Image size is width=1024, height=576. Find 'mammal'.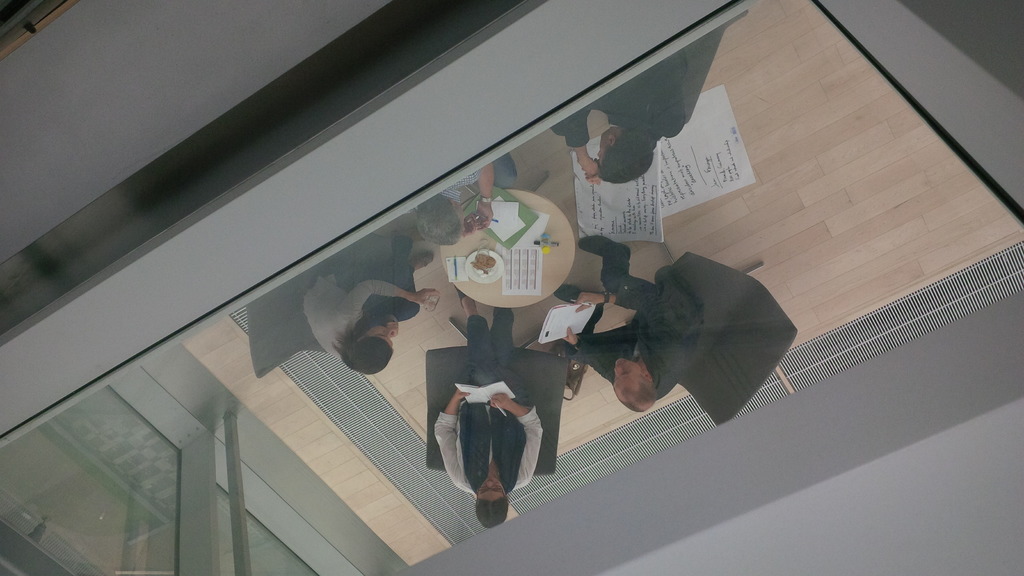
bbox=[296, 227, 444, 374].
